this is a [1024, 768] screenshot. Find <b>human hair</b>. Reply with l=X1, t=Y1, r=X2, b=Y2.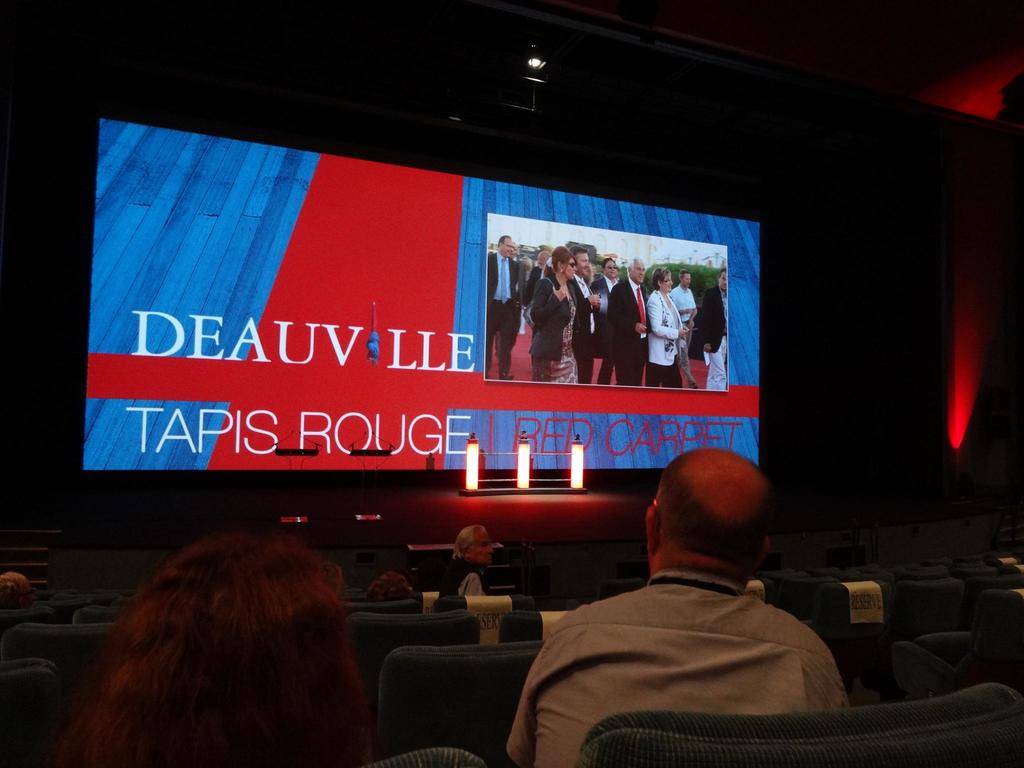
l=27, t=523, r=383, b=761.
